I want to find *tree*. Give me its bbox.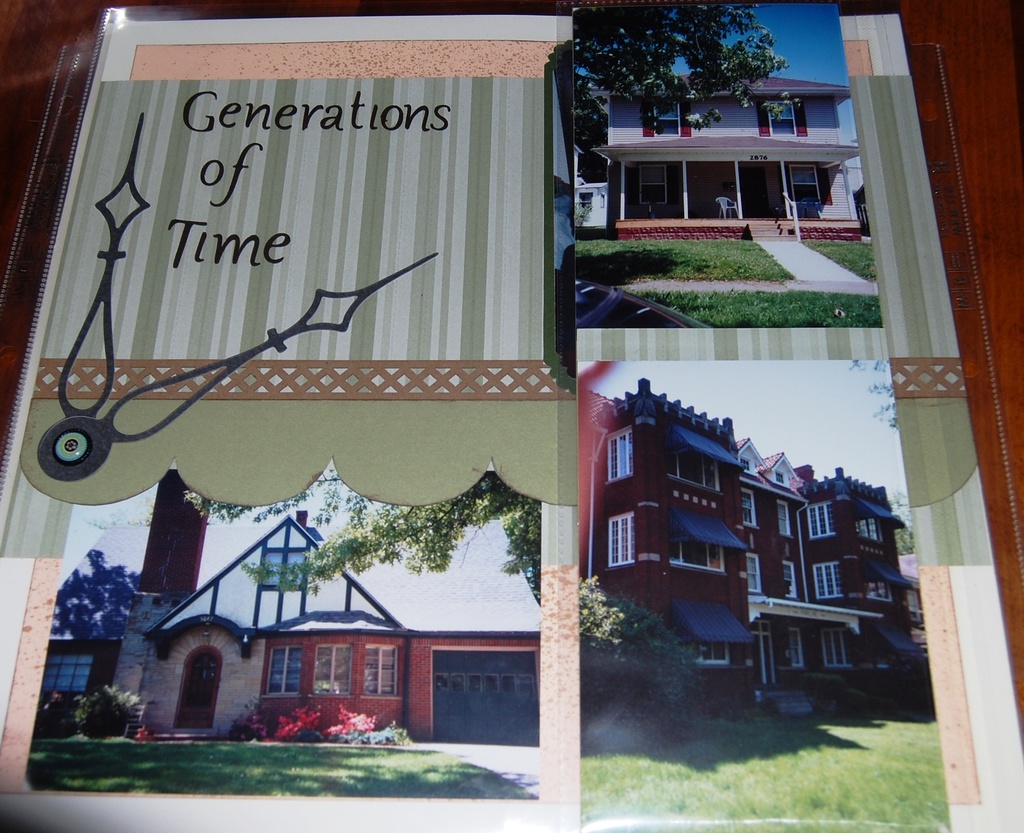
locate(548, 21, 836, 128).
